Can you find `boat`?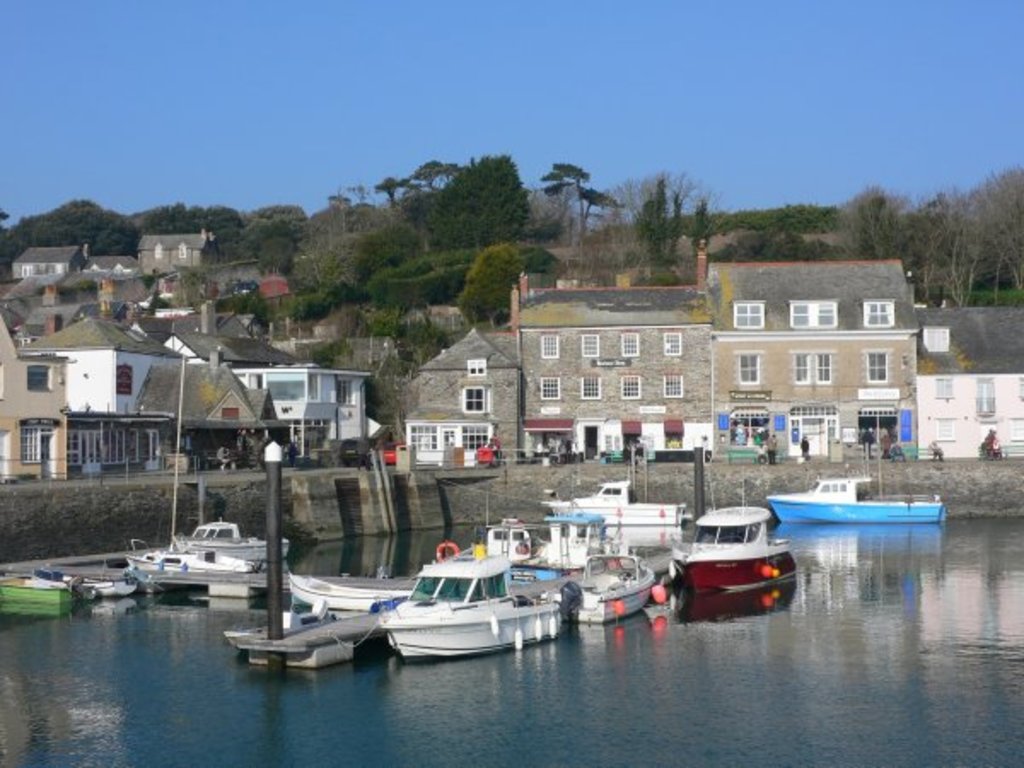
Yes, bounding box: [x1=125, y1=350, x2=275, y2=601].
